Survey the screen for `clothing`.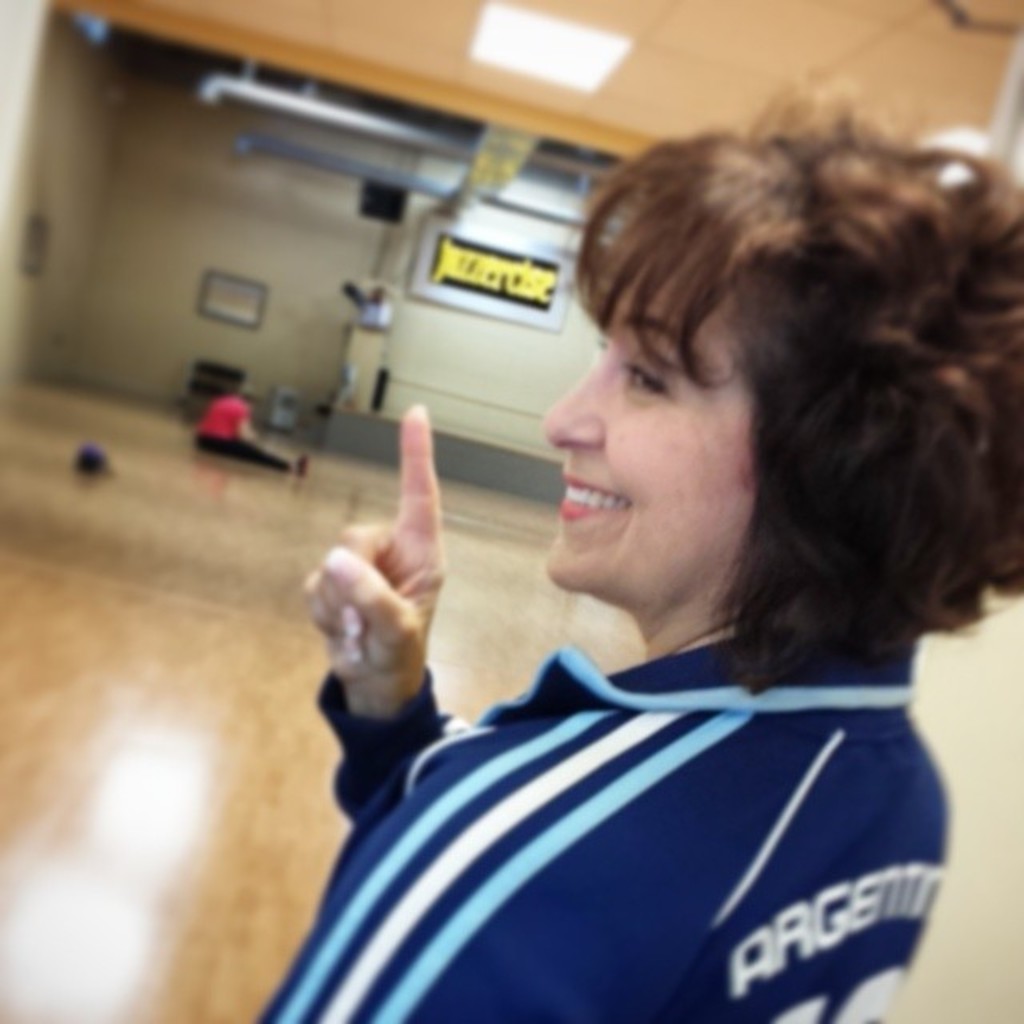
Survey found: (291,499,1010,1013).
